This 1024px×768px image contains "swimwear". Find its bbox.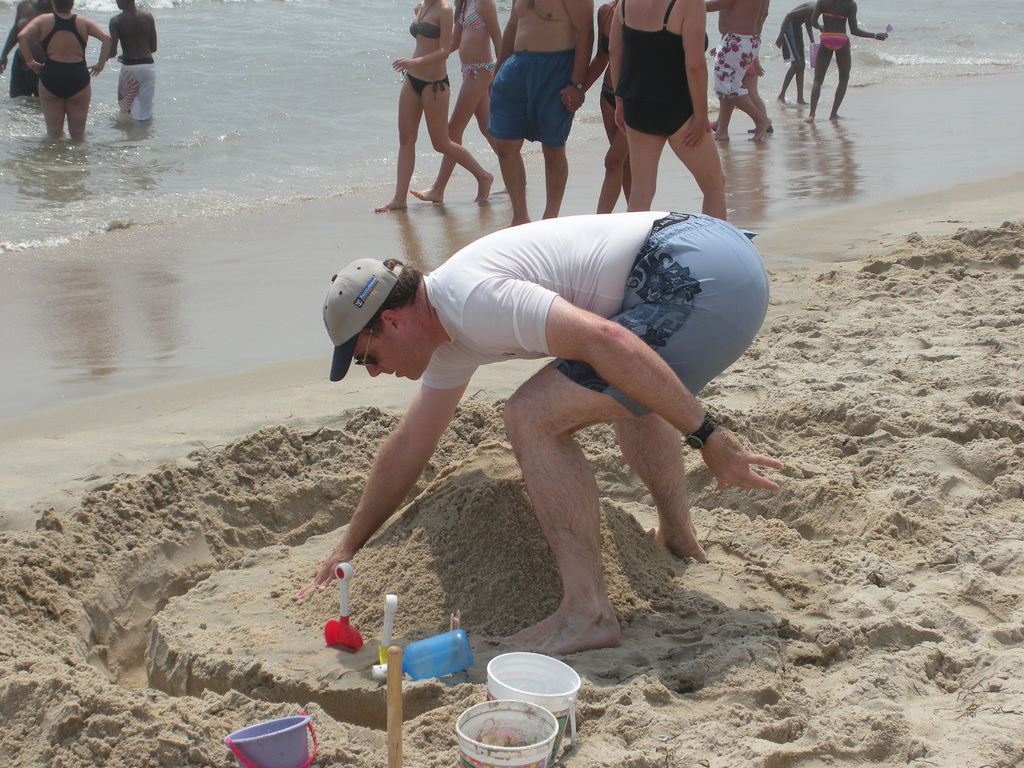
region(488, 49, 577, 148).
